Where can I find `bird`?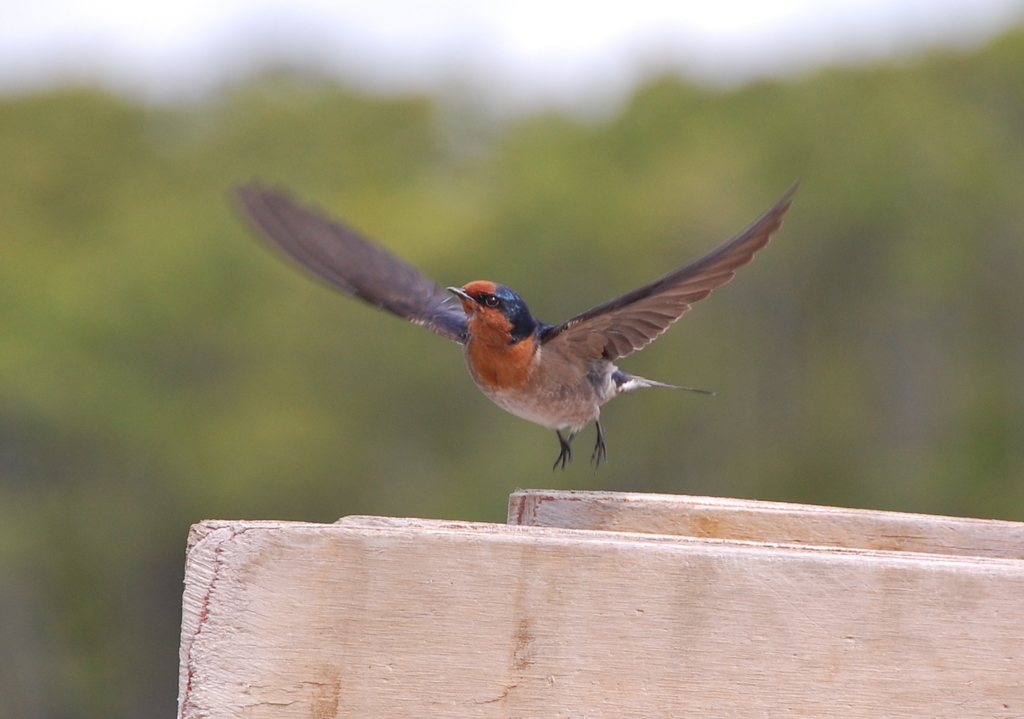
You can find it at 209/168/803/478.
